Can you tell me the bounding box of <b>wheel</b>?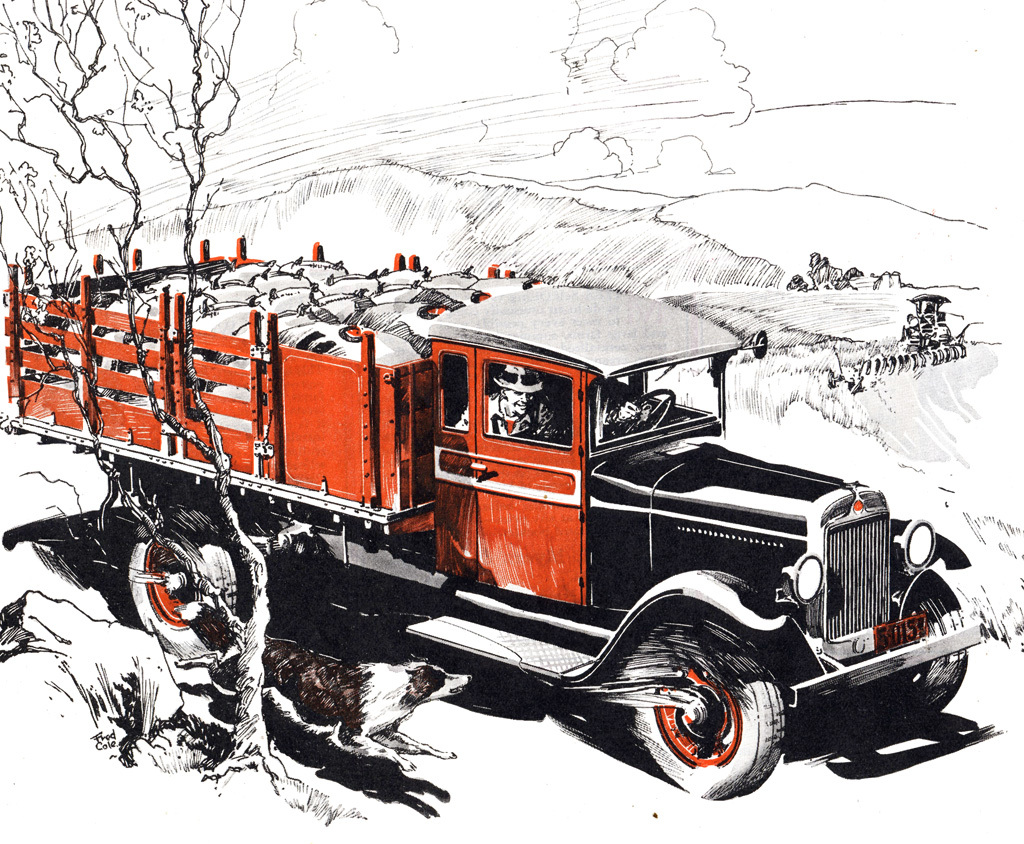
BBox(857, 570, 968, 723).
